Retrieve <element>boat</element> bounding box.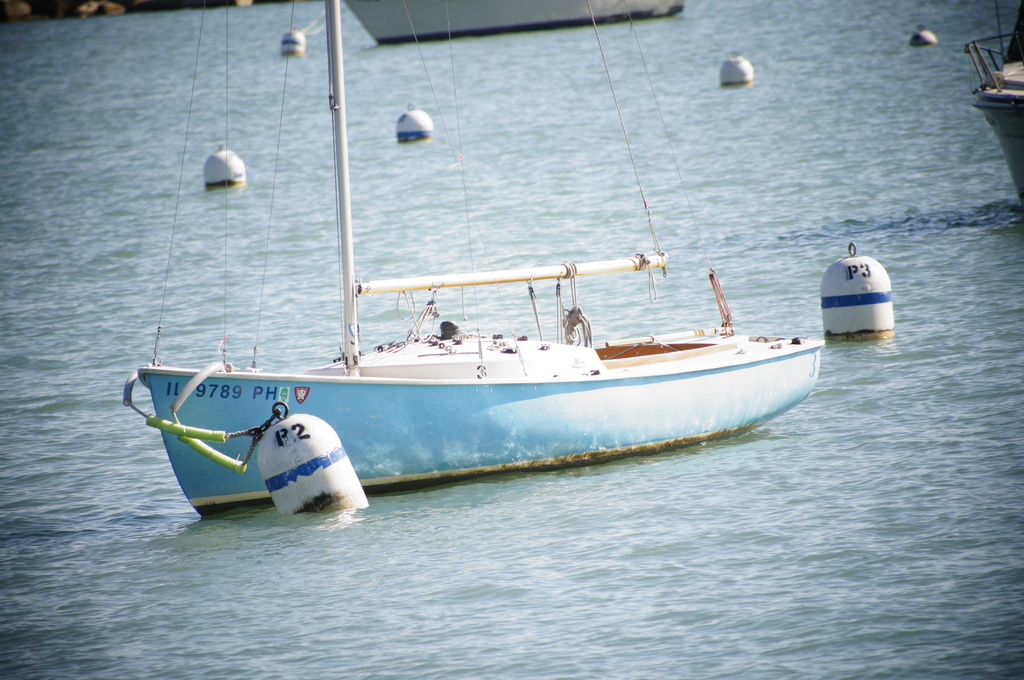
Bounding box: l=116, t=59, r=835, b=521.
